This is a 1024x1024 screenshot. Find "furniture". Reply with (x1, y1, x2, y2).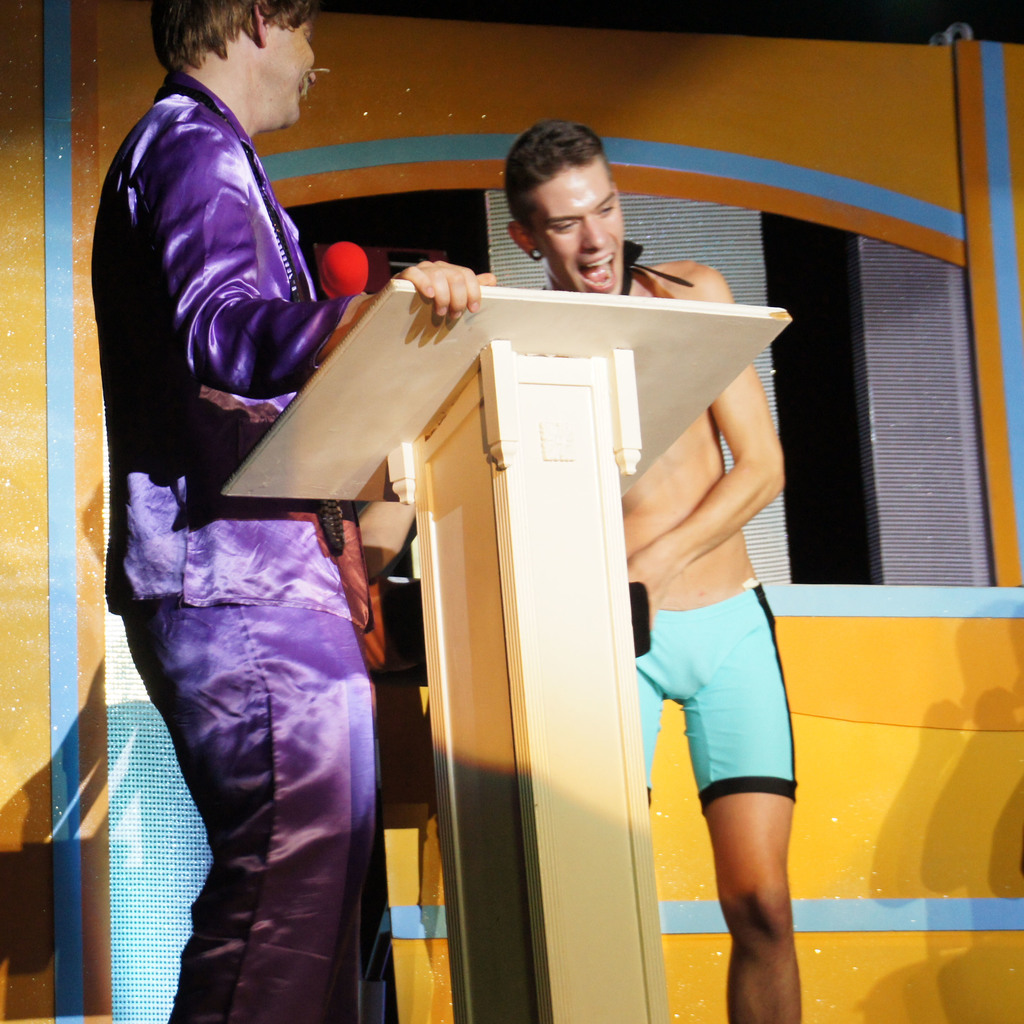
(223, 280, 790, 1023).
